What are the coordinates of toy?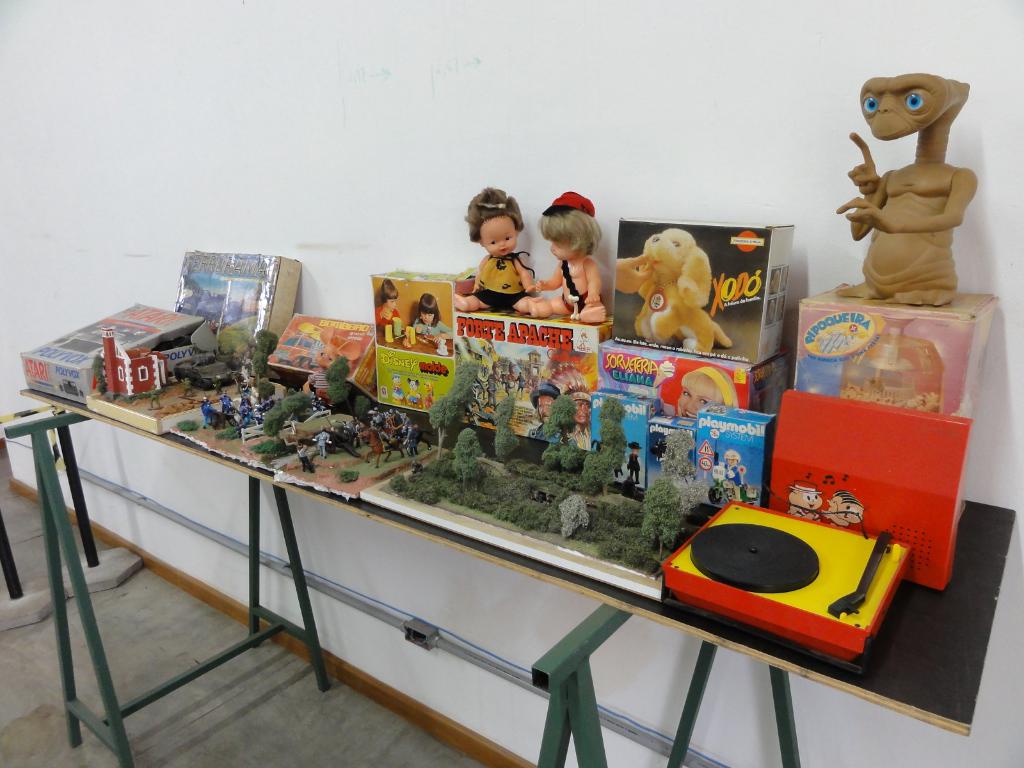
locate(708, 447, 761, 509).
